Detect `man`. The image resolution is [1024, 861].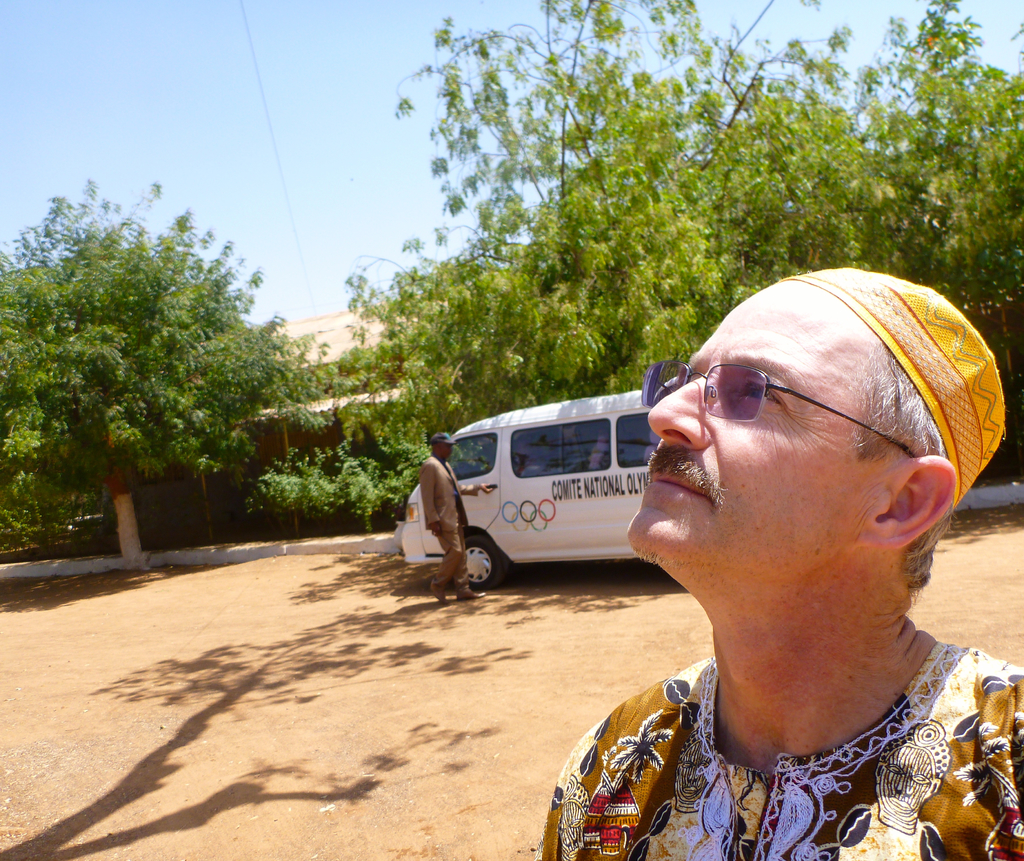
x1=415 y1=426 x2=498 y2=604.
